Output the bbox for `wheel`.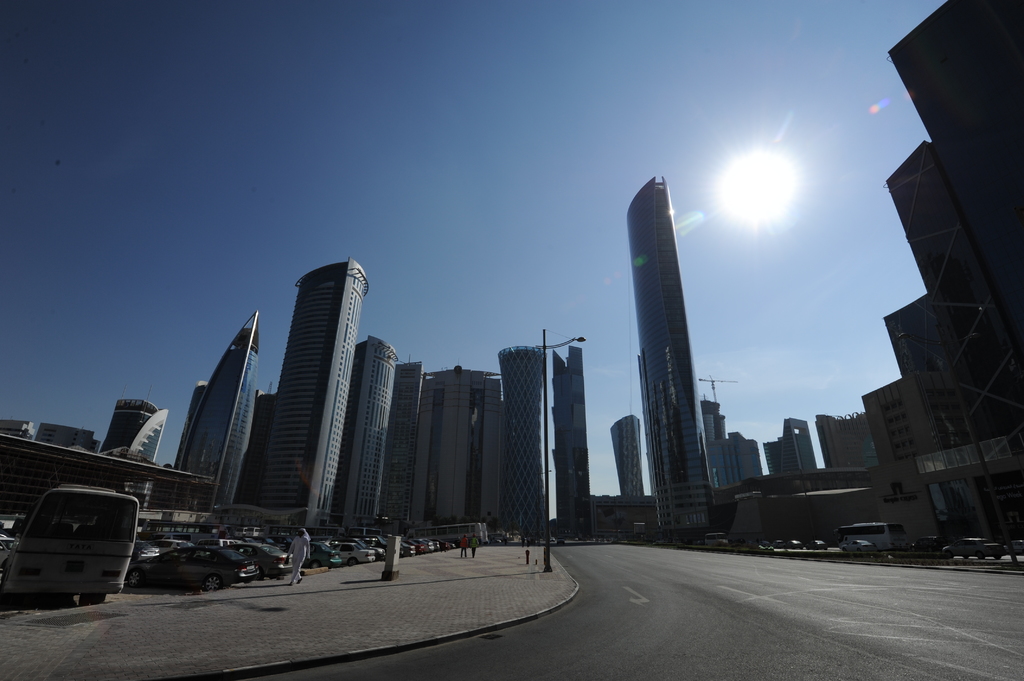
202/573/227/593.
